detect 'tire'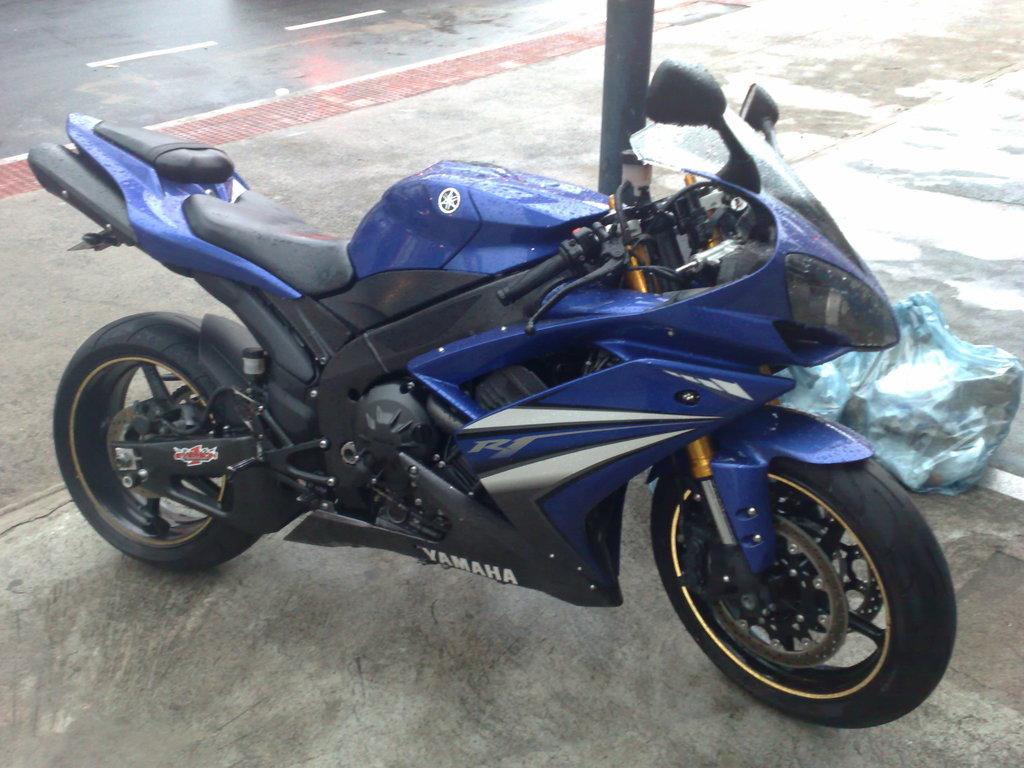
[x1=54, y1=312, x2=263, y2=565]
